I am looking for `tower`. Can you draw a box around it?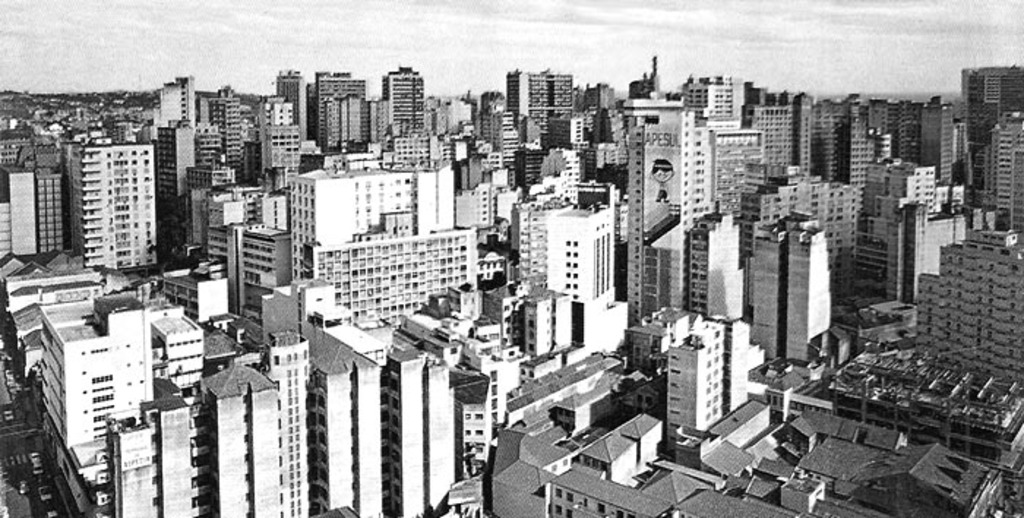
Sure, the bounding box is 208:88:246:177.
